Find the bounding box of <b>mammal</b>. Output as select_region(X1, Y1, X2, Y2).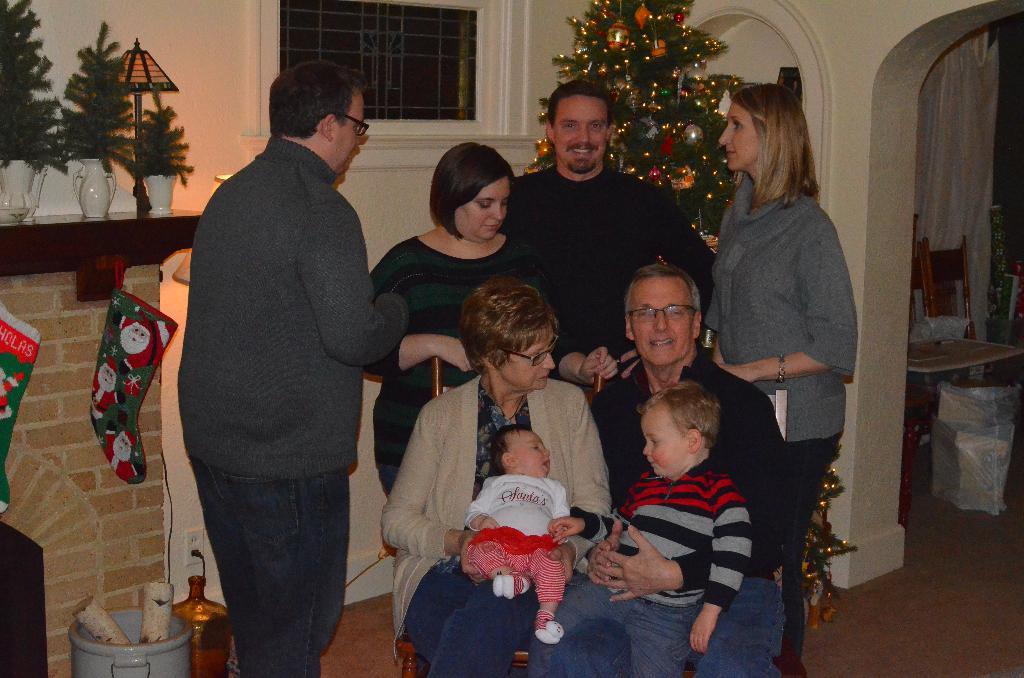
select_region(362, 142, 618, 498).
